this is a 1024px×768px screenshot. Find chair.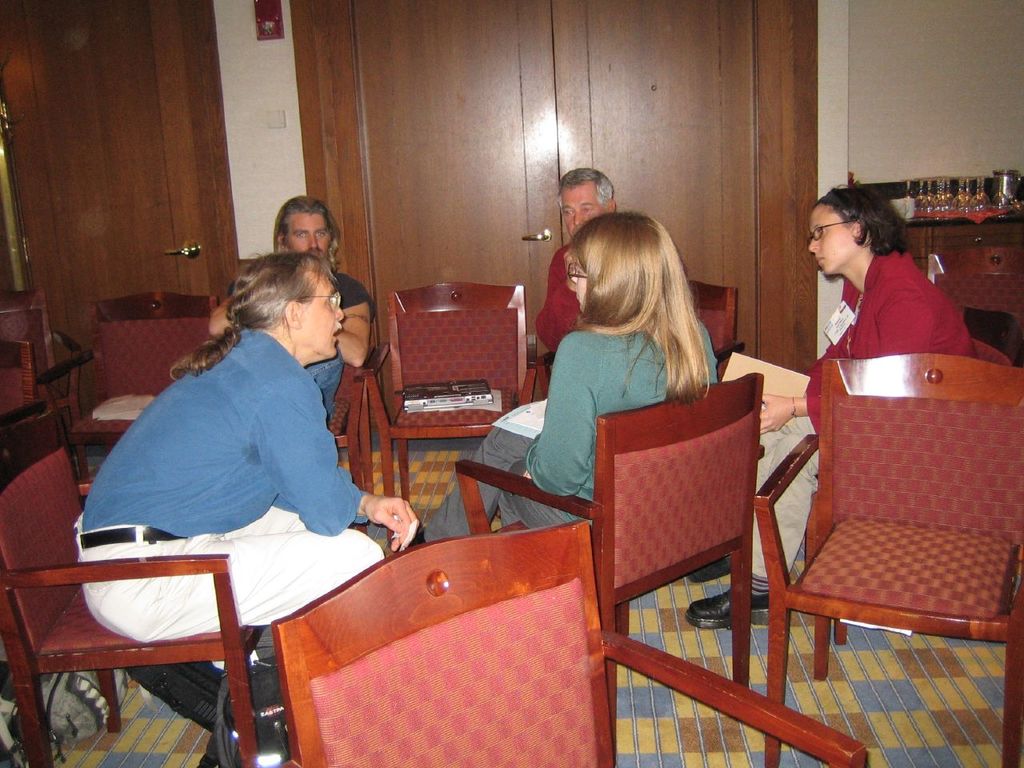
Bounding box: x1=829 y1=303 x2=1023 y2=645.
